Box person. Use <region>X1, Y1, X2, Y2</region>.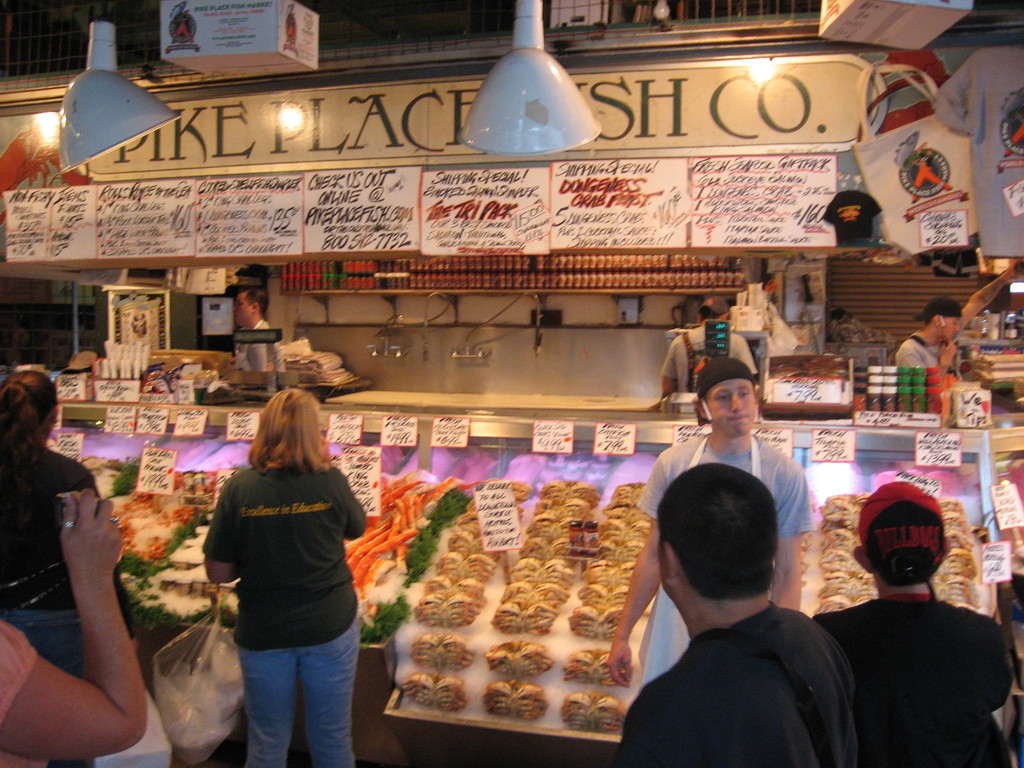
<region>0, 486, 156, 767</region>.
